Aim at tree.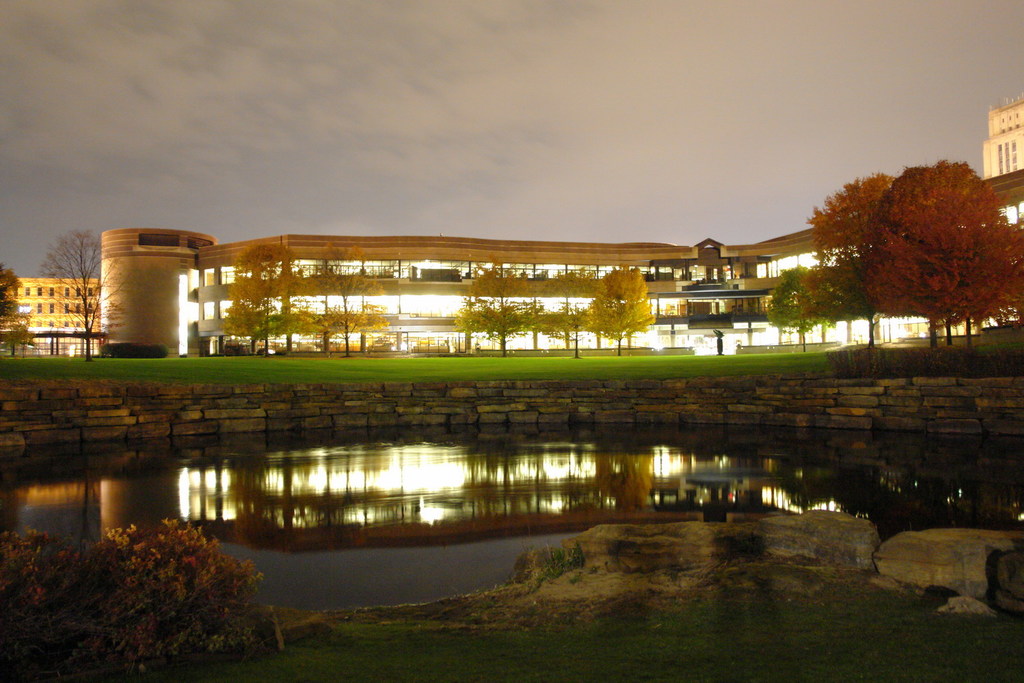
Aimed at {"x1": 862, "y1": 163, "x2": 1019, "y2": 349}.
